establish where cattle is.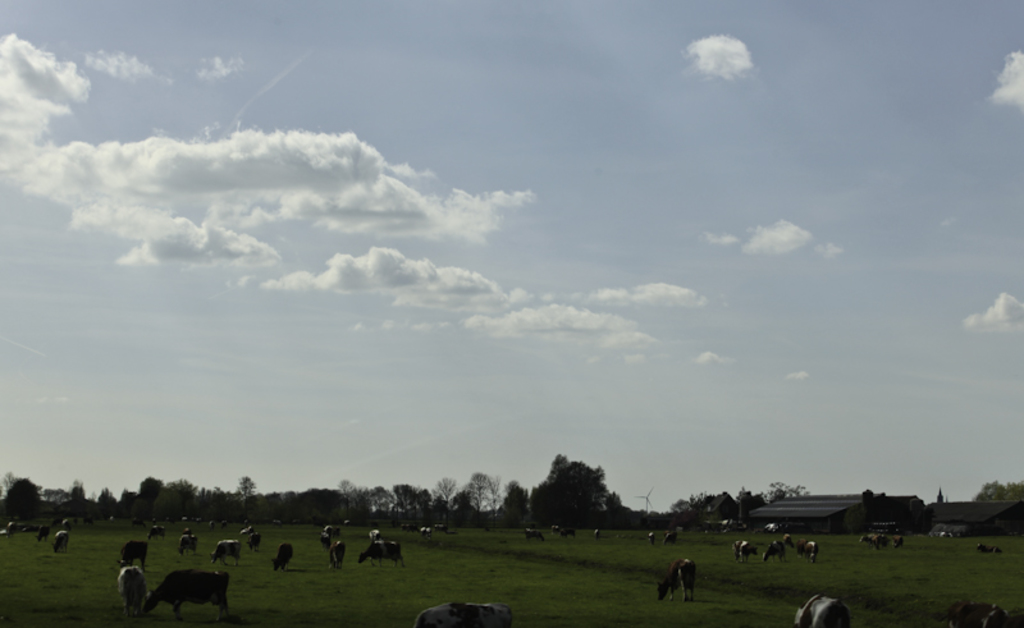
Established at 655/559/695/601.
